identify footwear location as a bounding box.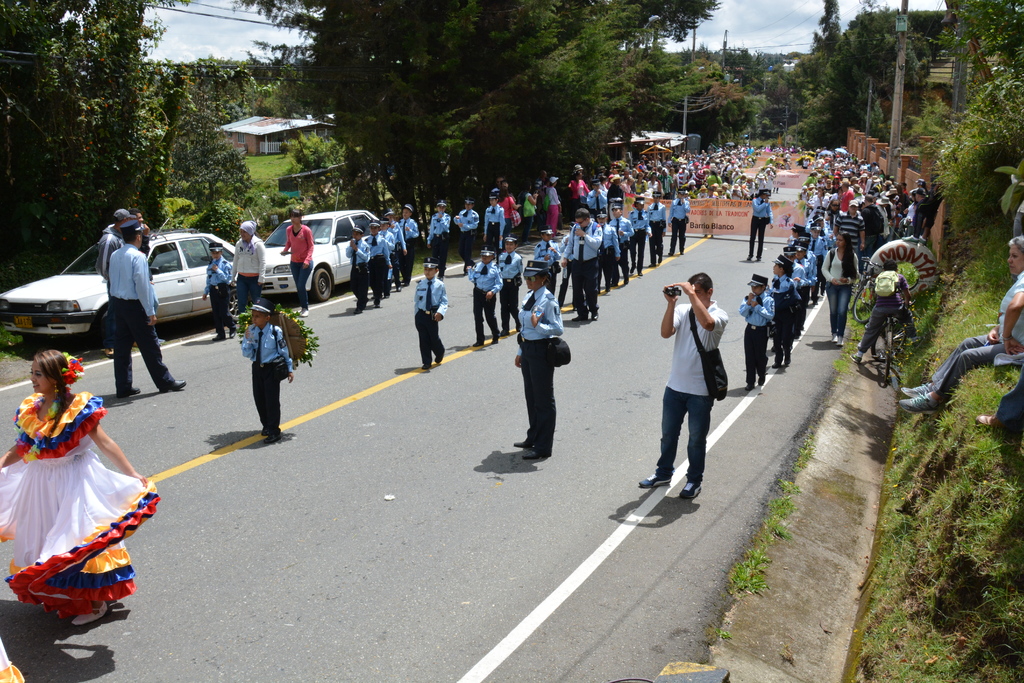
[left=832, top=333, right=835, bottom=340].
